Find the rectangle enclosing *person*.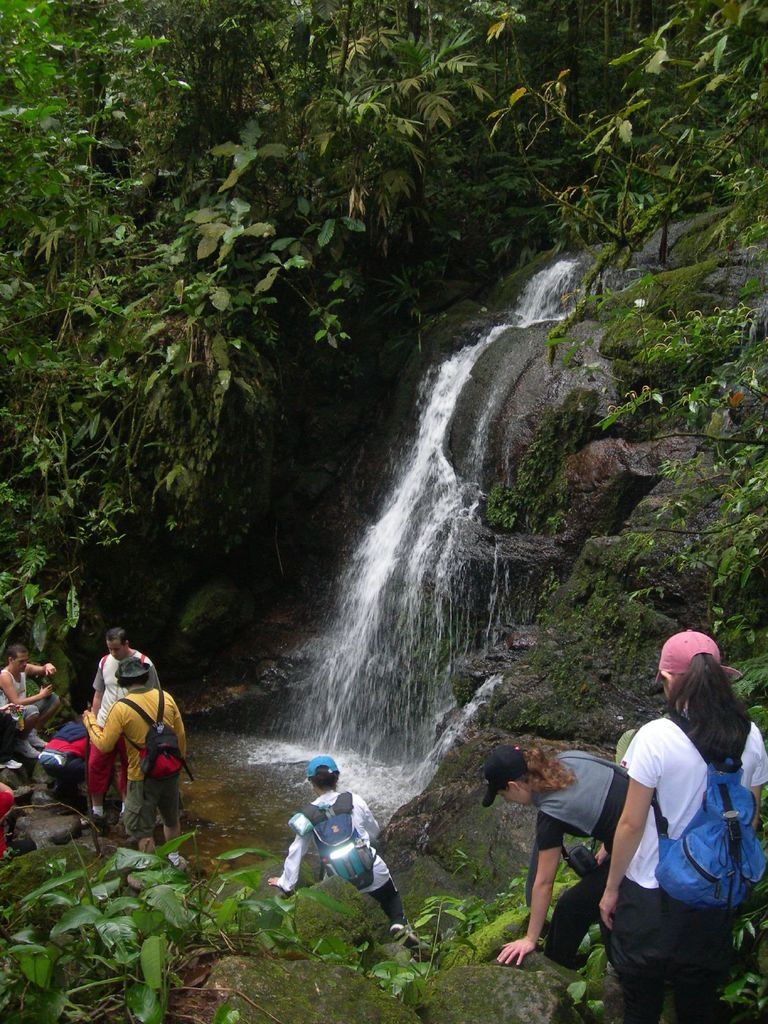
x1=484, y1=743, x2=632, y2=972.
